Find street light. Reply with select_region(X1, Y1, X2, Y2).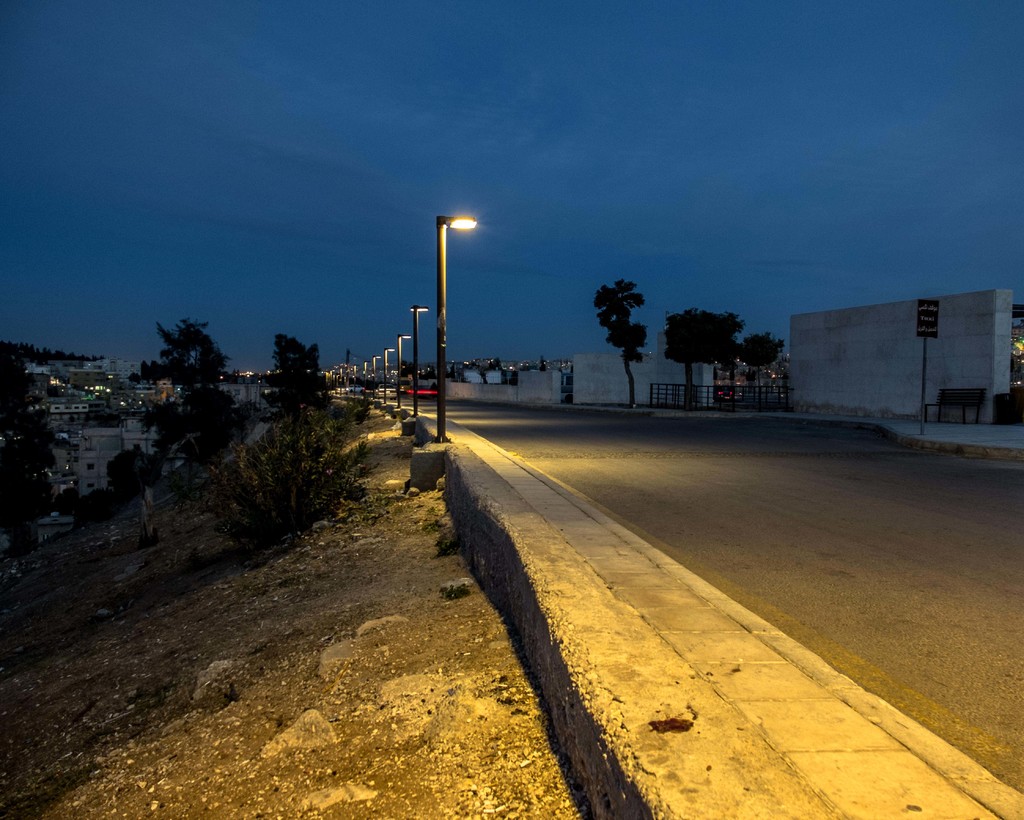
select_region(394, 332, 410, 410).
